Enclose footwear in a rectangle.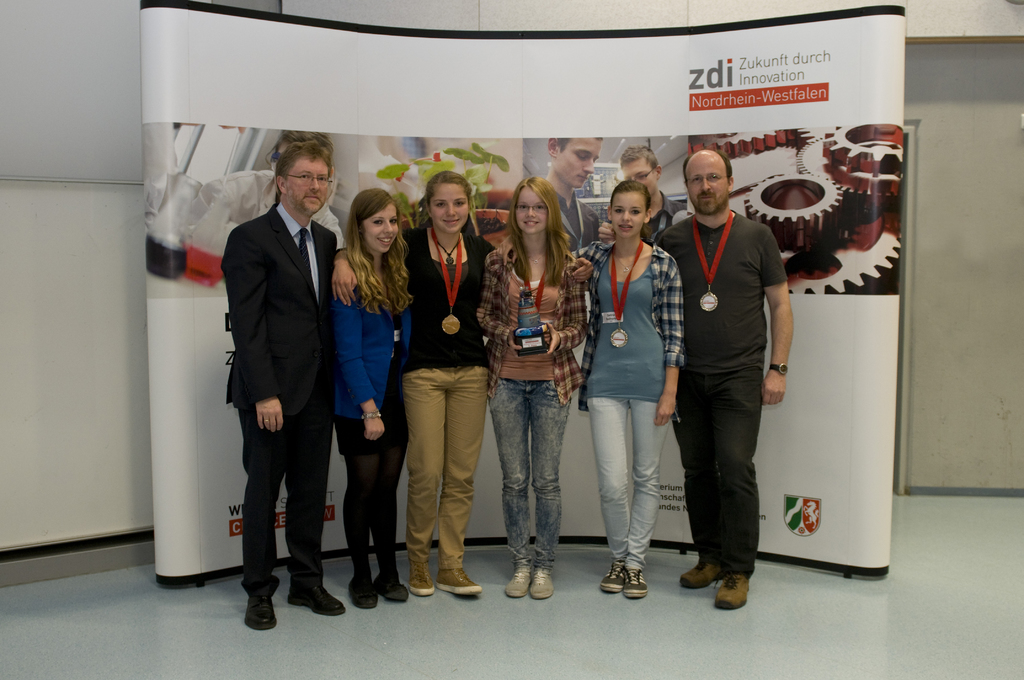
rect(714, 568, 750, 610).
